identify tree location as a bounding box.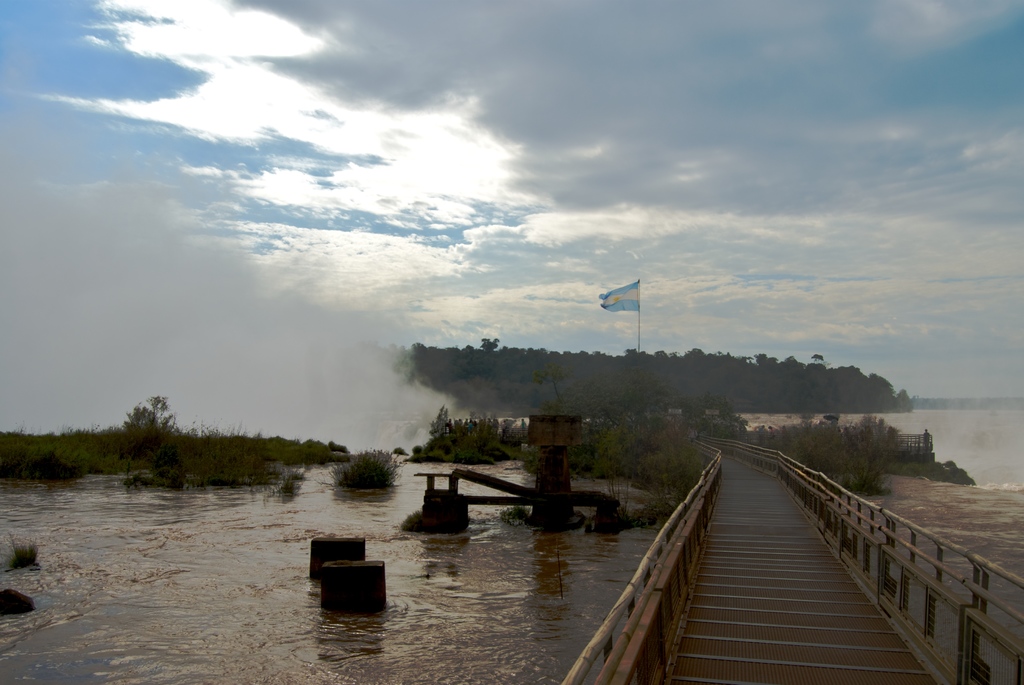
682 400 749 438.
